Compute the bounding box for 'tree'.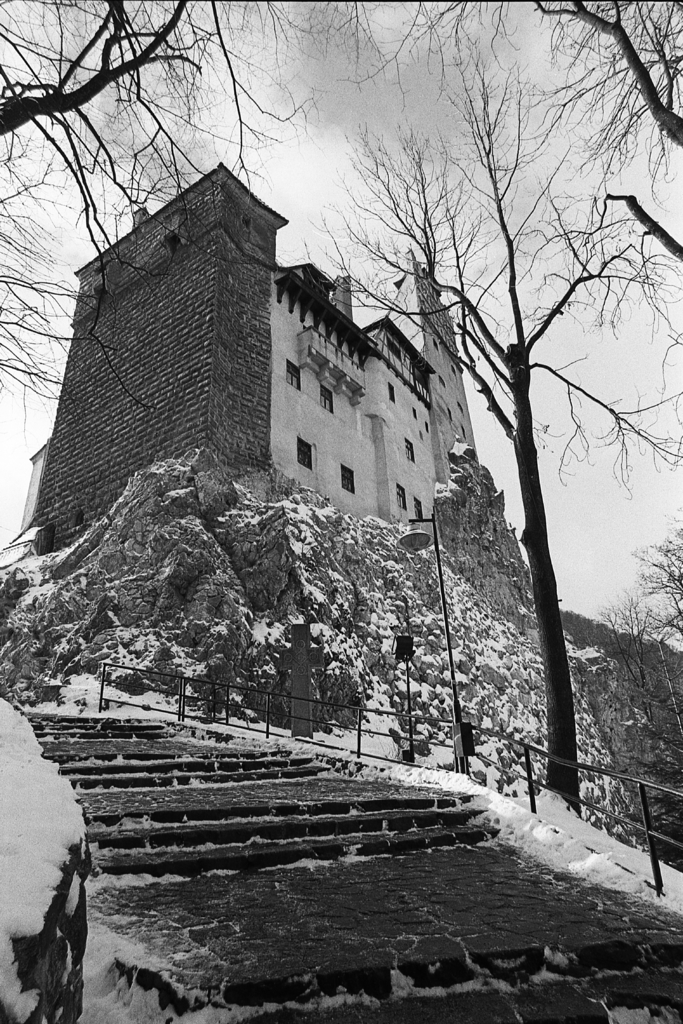
select_region(318, 60, 682, 828).
